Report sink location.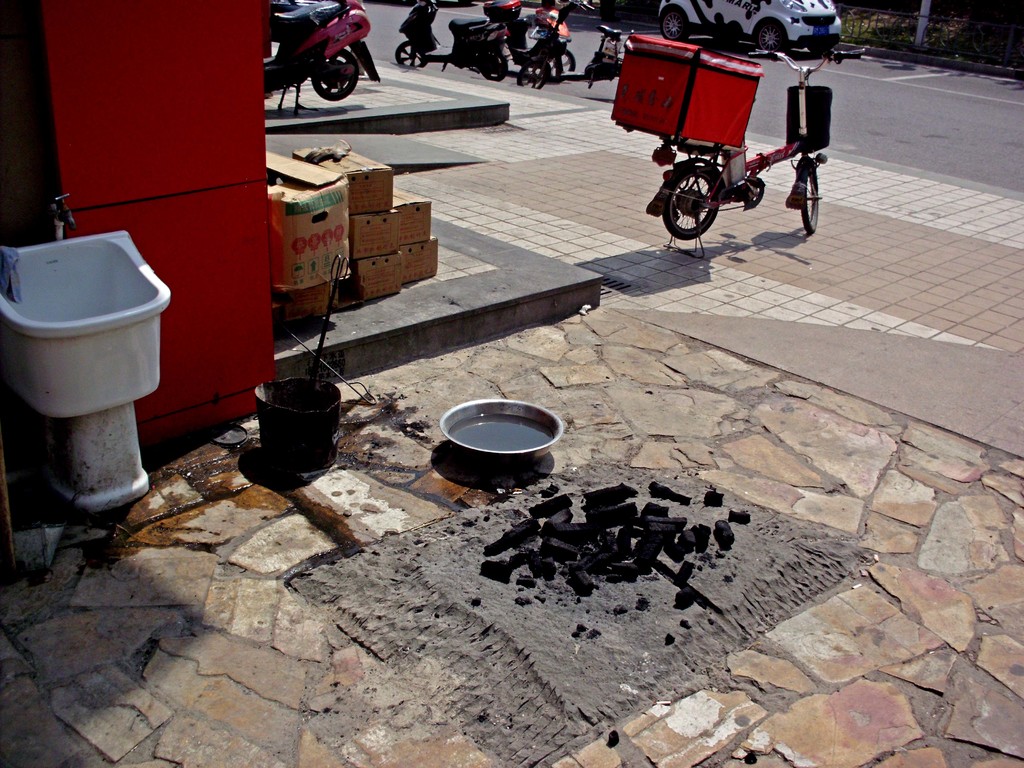
Report: bbox(0, 185, 189, 520).
